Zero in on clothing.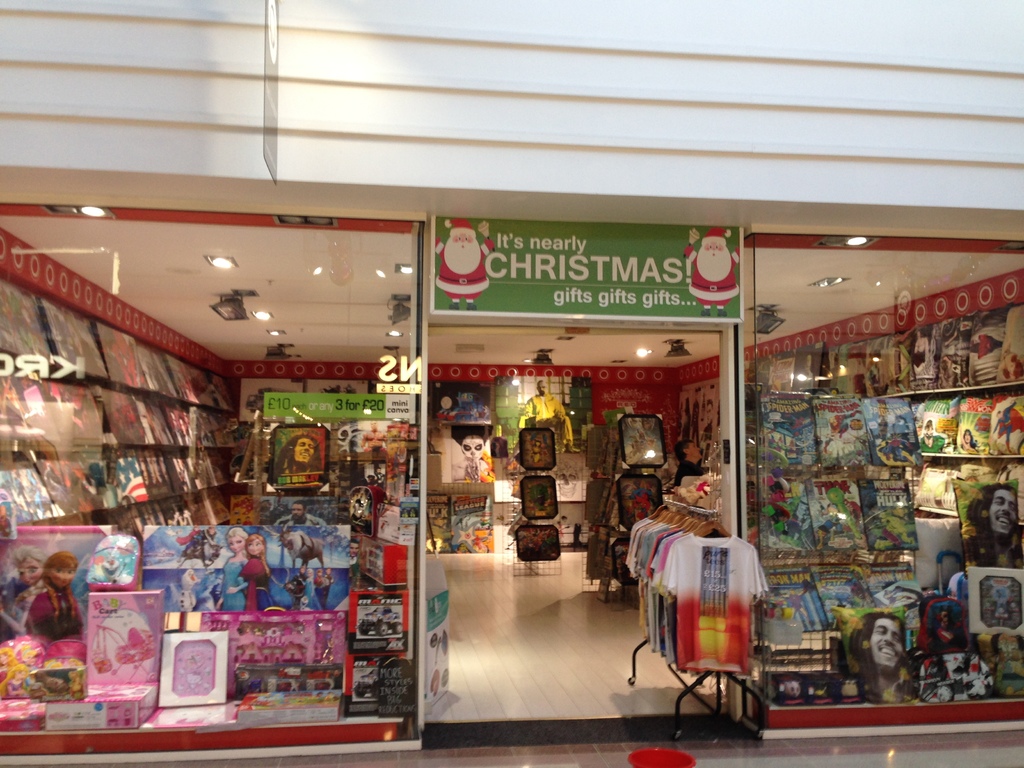
Zeroed in: {"left": 292, "top": 572, "right": 304, "bottom": 604}.
